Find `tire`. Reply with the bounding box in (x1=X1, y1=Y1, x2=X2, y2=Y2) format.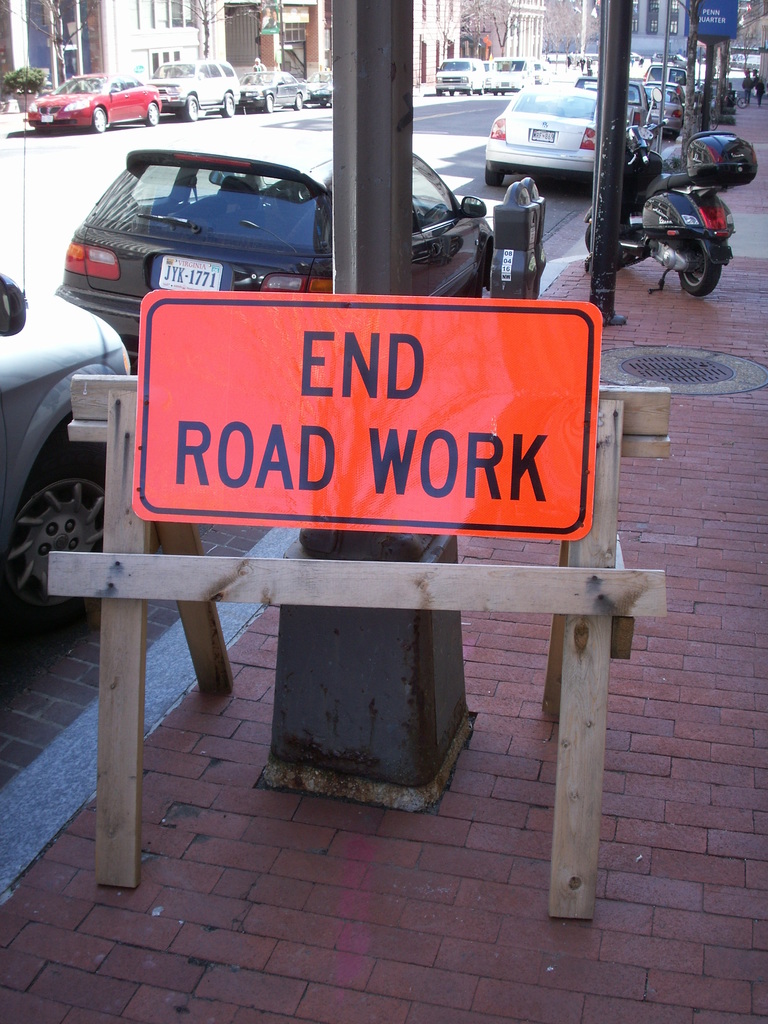
(x1=584, y1=227, x2=634, y2=265).
